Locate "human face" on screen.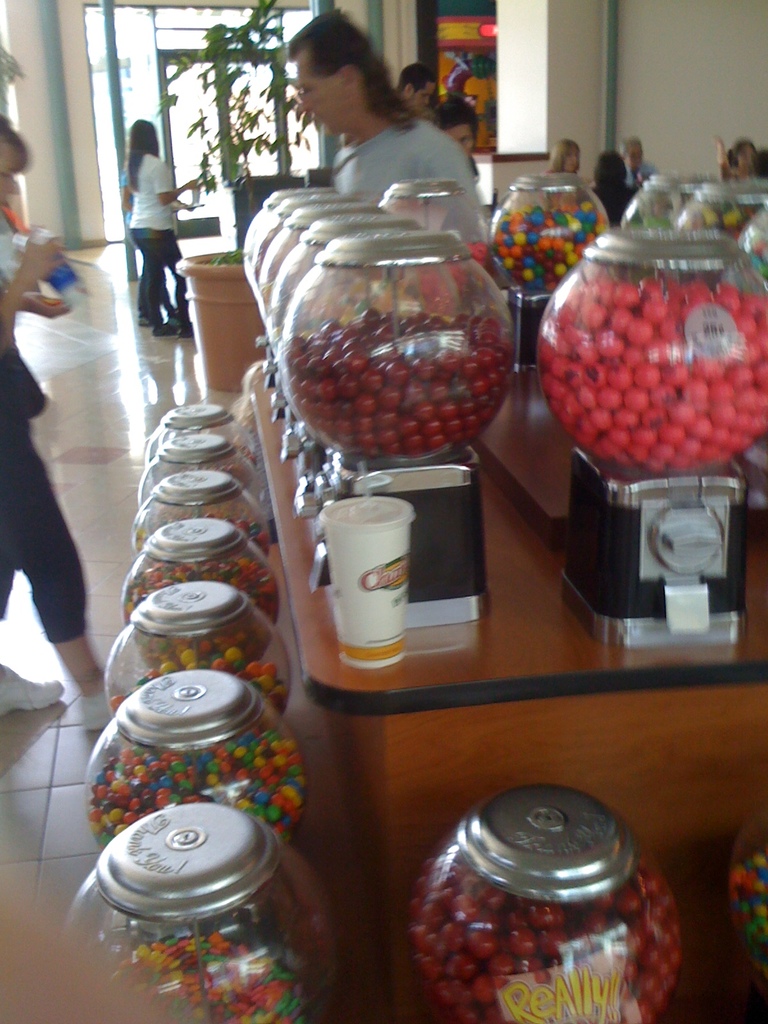
On screen at l=407, t=81, r=437, b=114.
